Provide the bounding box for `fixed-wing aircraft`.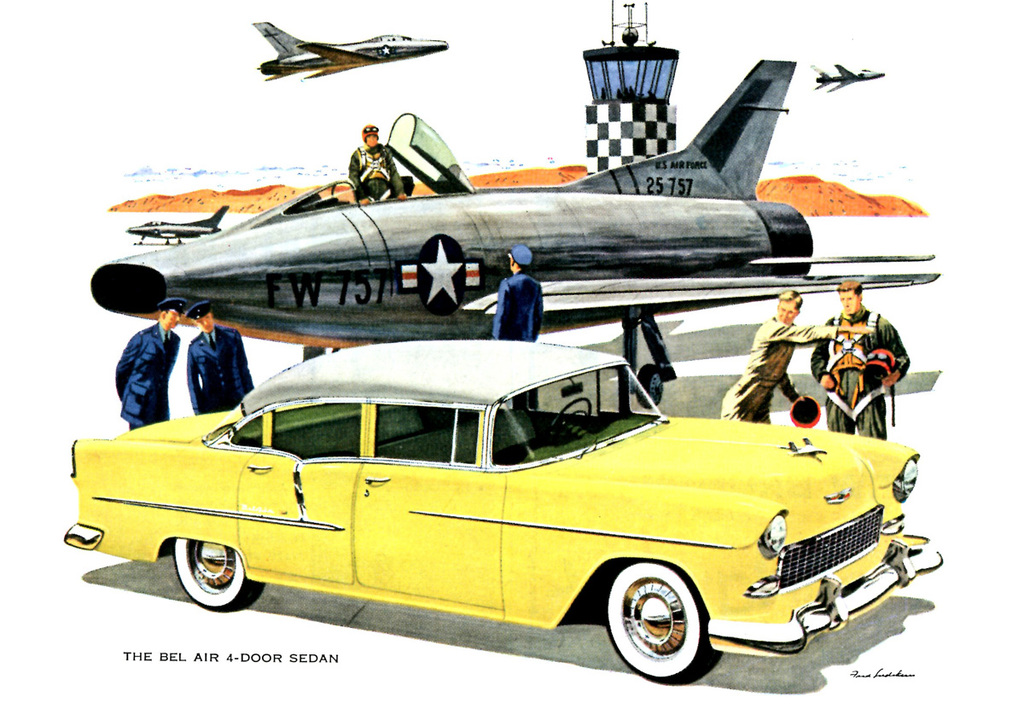
box=[253, 21, 448, 78].
